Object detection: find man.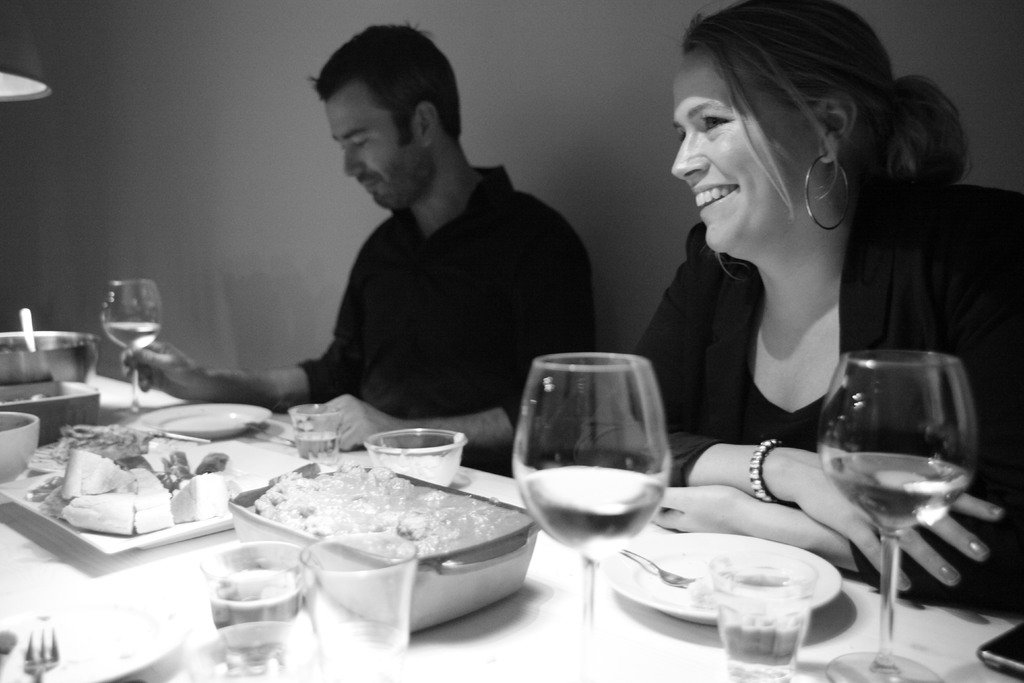
l=193, t=52, r=608, b=443.
